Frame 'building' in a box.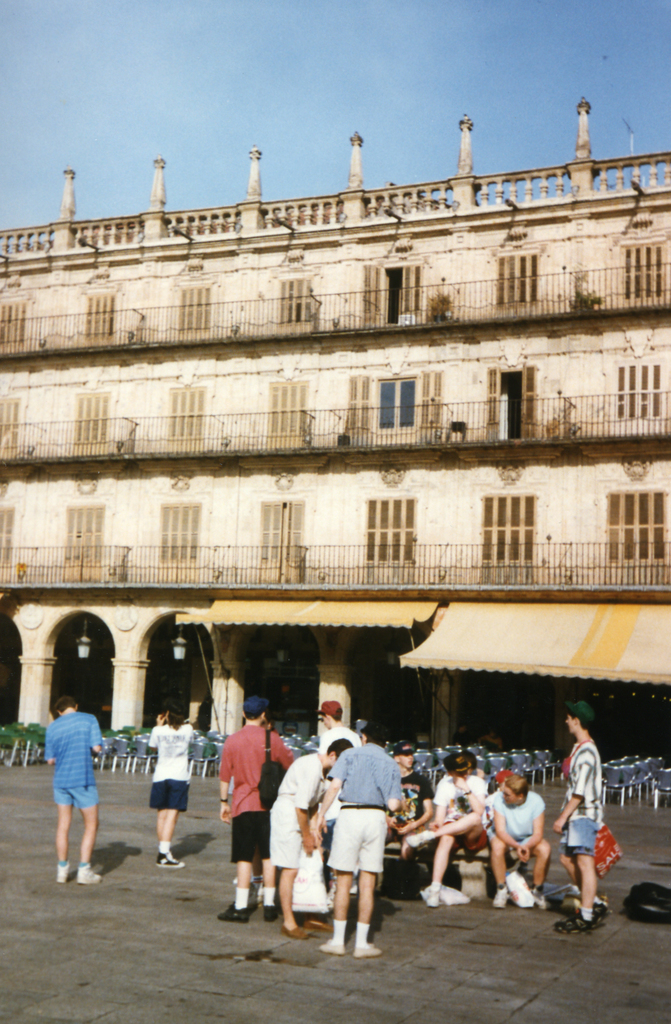
box(0, 95, 665, 799).
